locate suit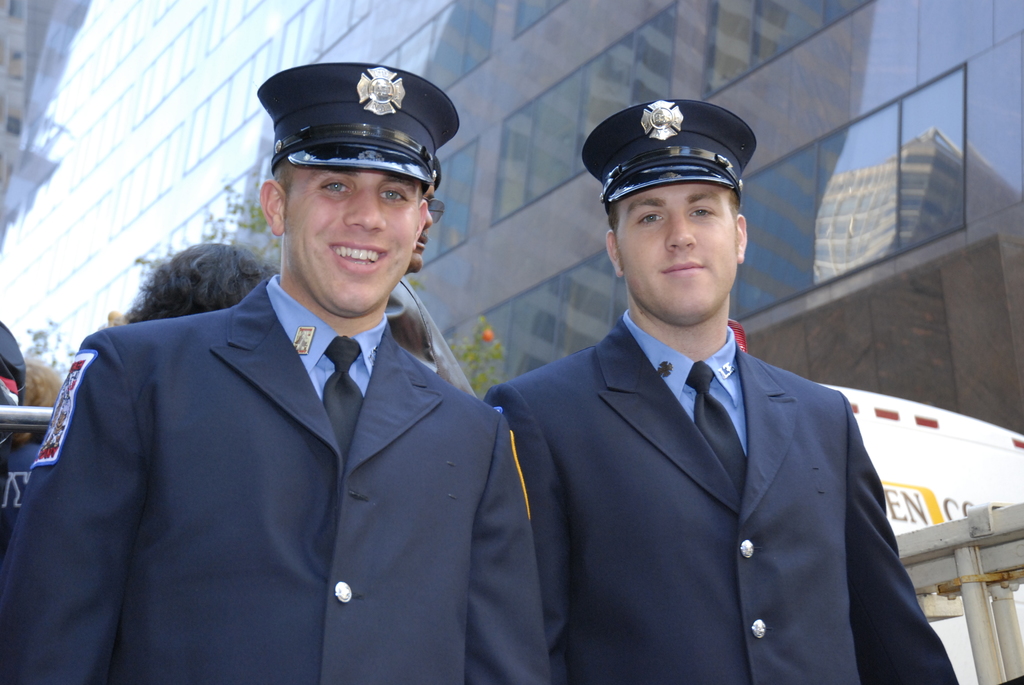
box(483, 309, 959, 684)
